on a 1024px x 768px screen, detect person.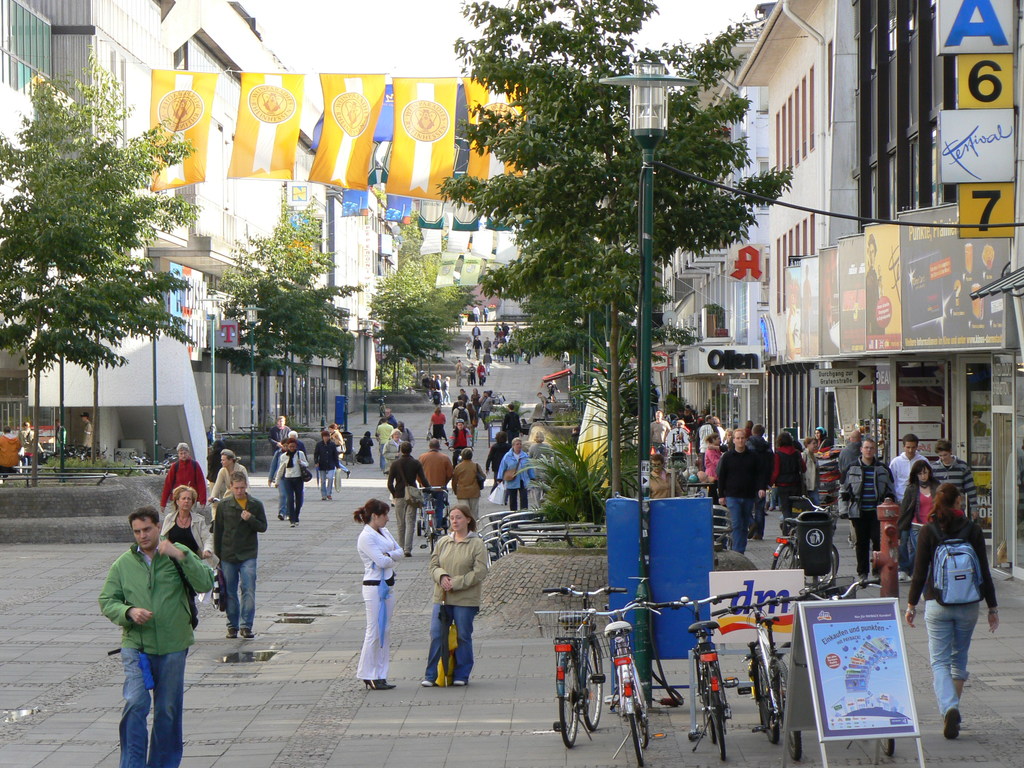
{"x1": 154, "y1": 476, "x2": 214, "y2": 564}.
